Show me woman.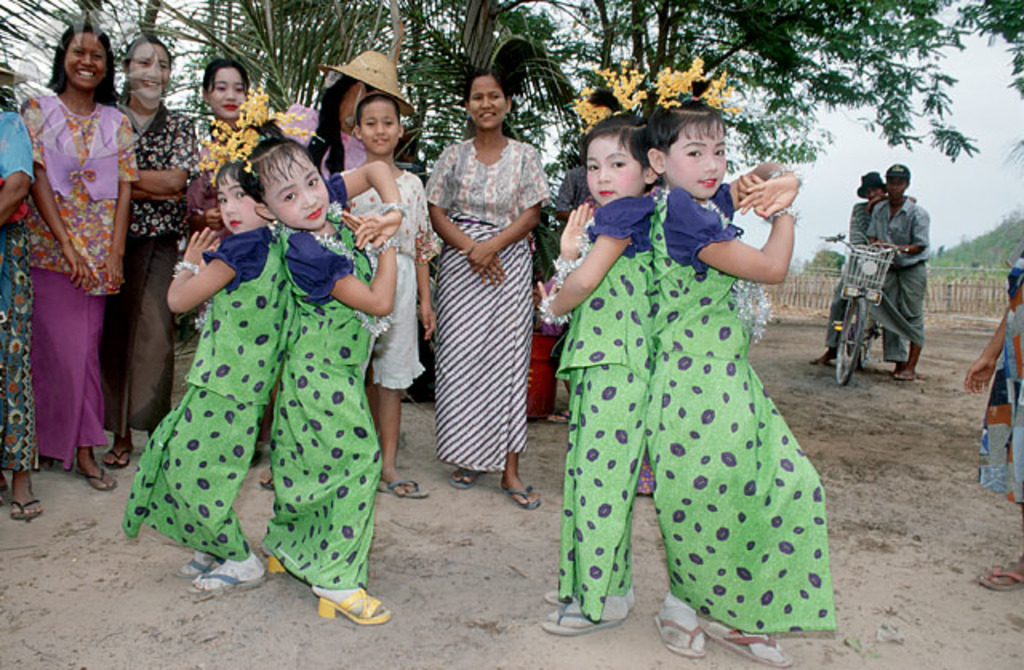
woman is here: box(19, 21, 139, 489).
